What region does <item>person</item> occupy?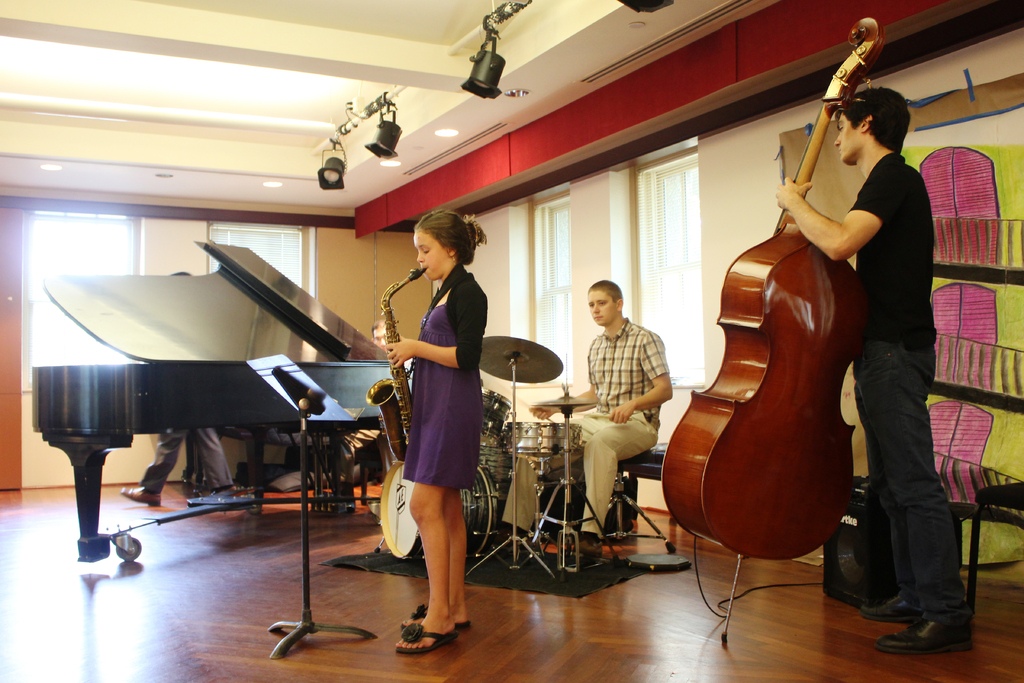
368:320:403:355.
